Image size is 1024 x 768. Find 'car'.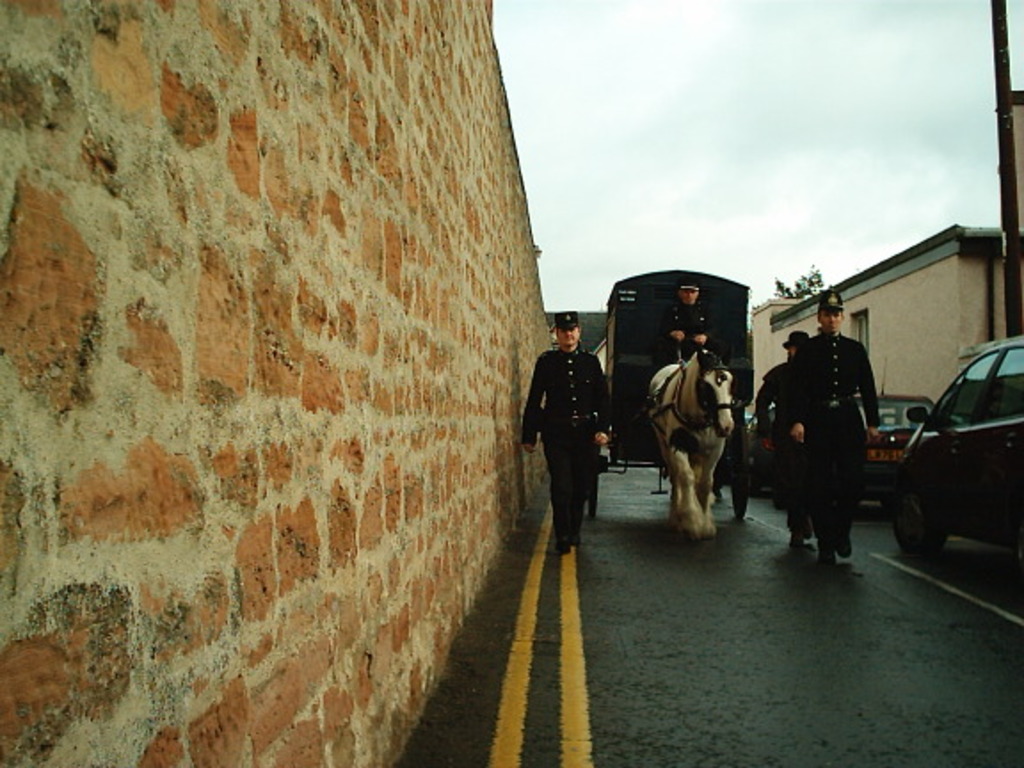
[871, 402, 942, 512].
